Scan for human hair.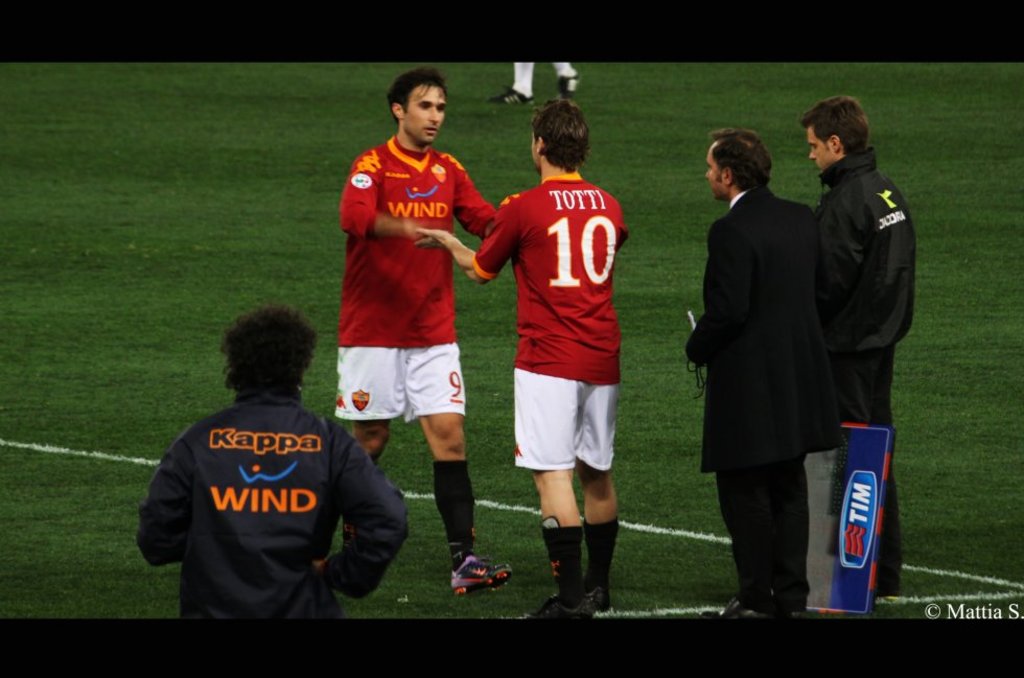
Scan result: (795,93,871,158).
